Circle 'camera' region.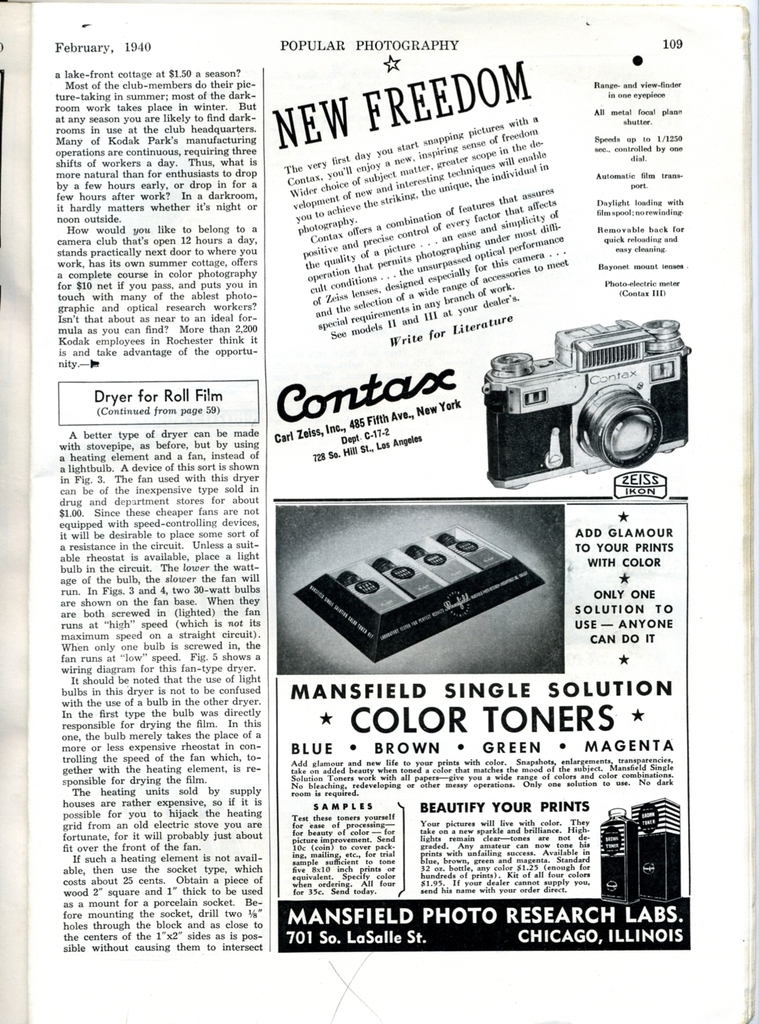
Region: <bbox>487, 313, 701, 492</bbox>.
